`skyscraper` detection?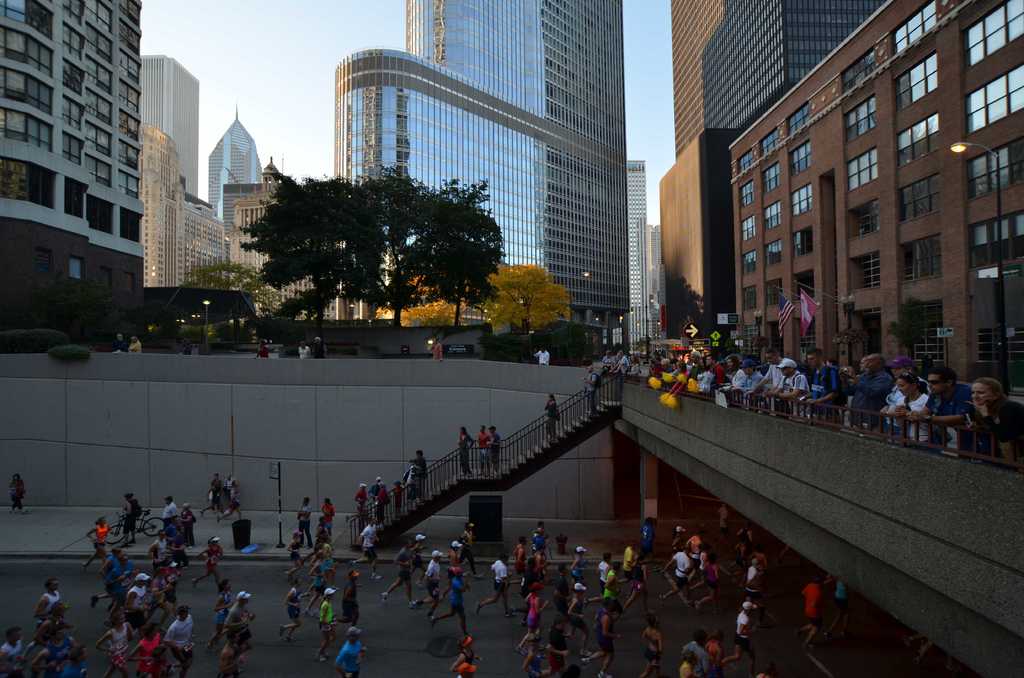
l=143, t=58, r=204, b=206
